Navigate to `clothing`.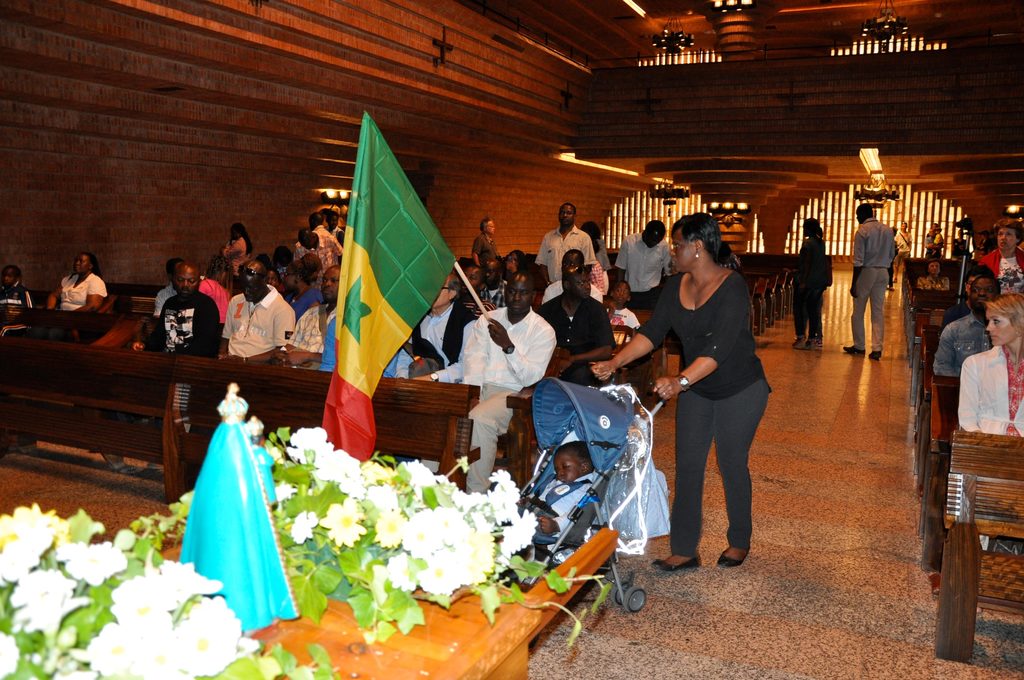
Navigation target: (x1=0, y1=281, x2=35, y2=332).
